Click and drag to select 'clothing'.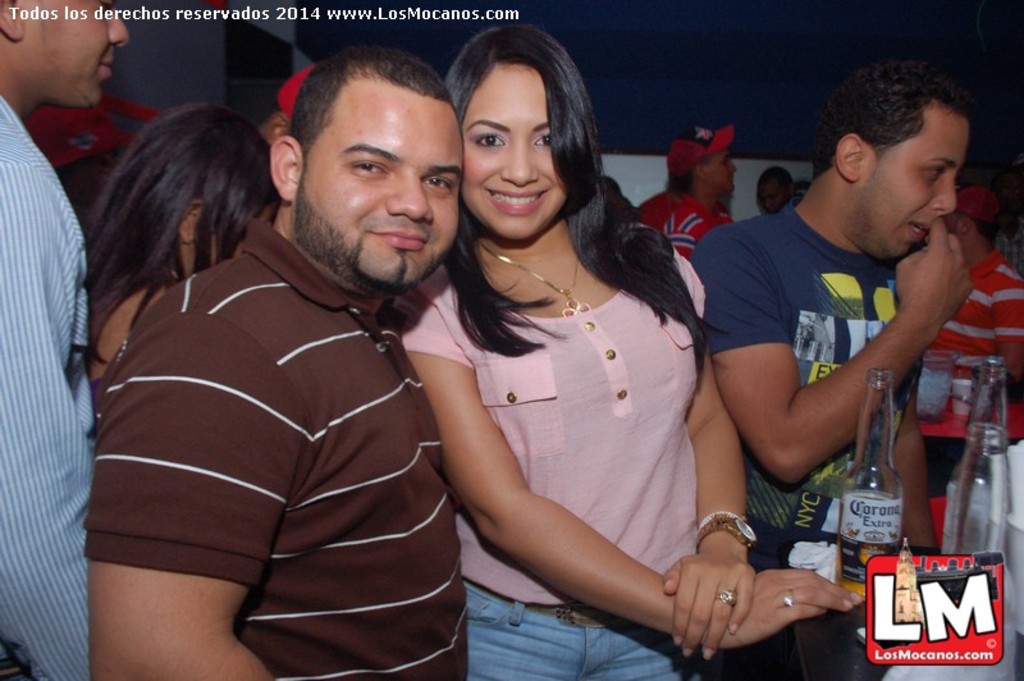
Selection: [686,200,927,680].
